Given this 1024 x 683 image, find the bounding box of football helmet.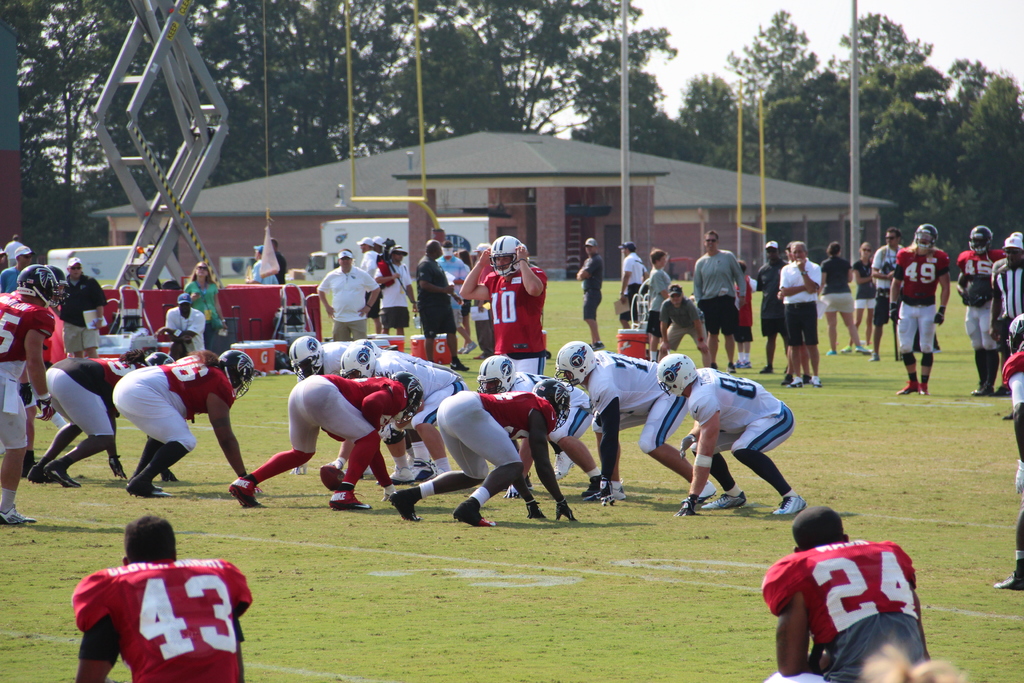
[x1=340, y1=345, x2=377, y2=379].
